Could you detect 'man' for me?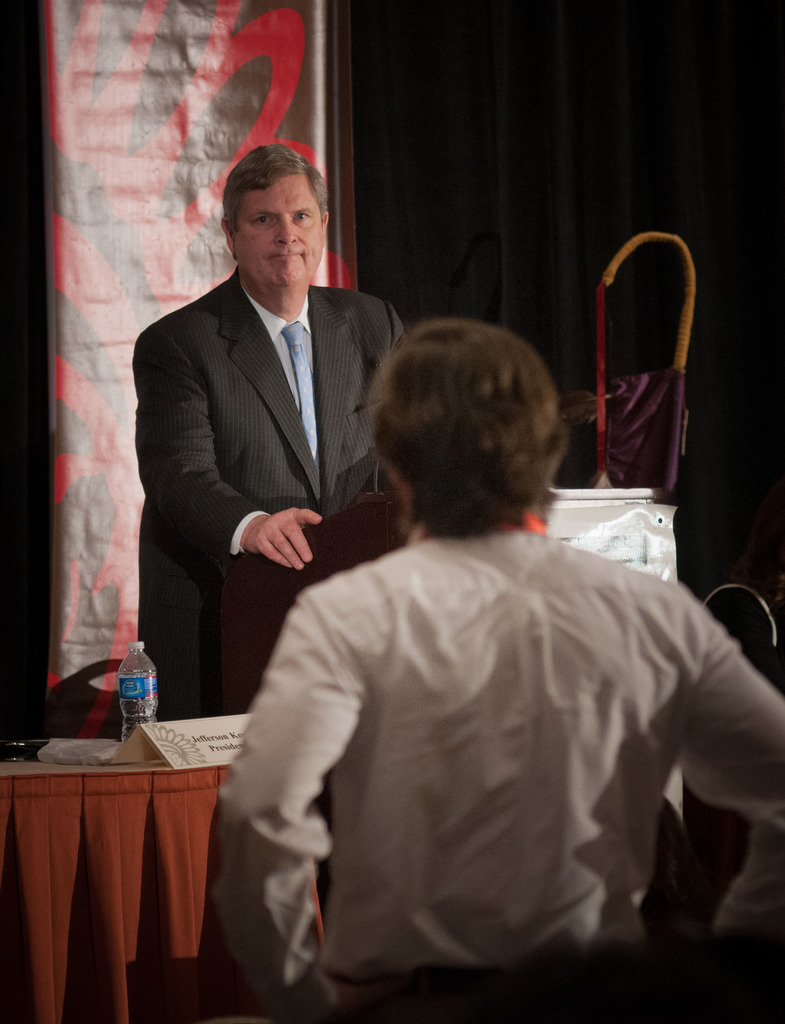
Detection result: 124:155:396:712.
